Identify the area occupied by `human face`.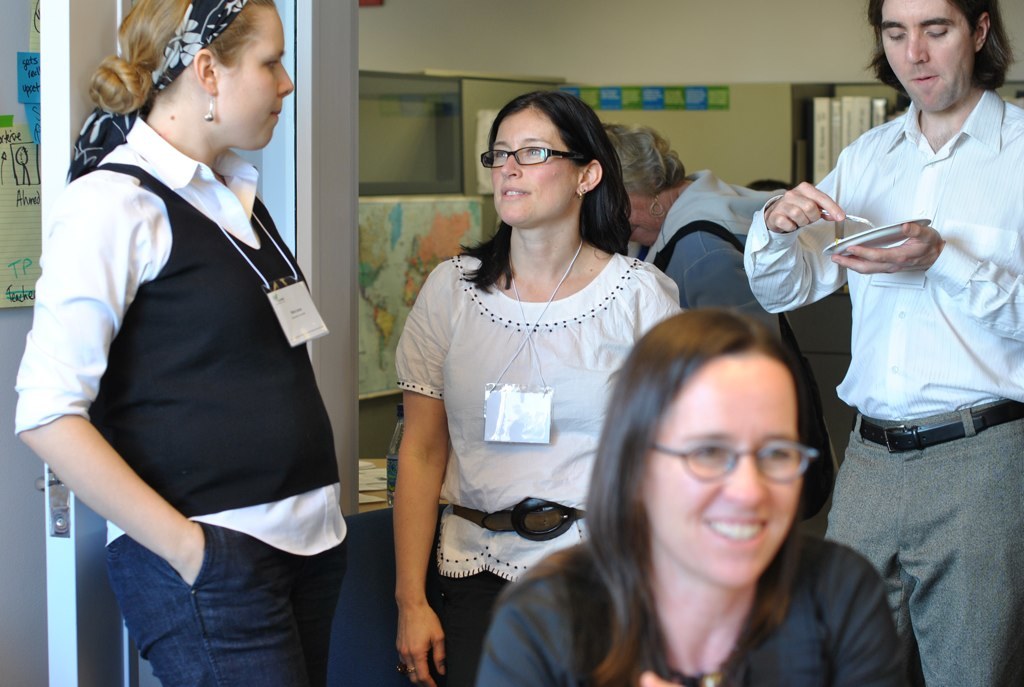
Area: crop(647, 367, 809, 586).
